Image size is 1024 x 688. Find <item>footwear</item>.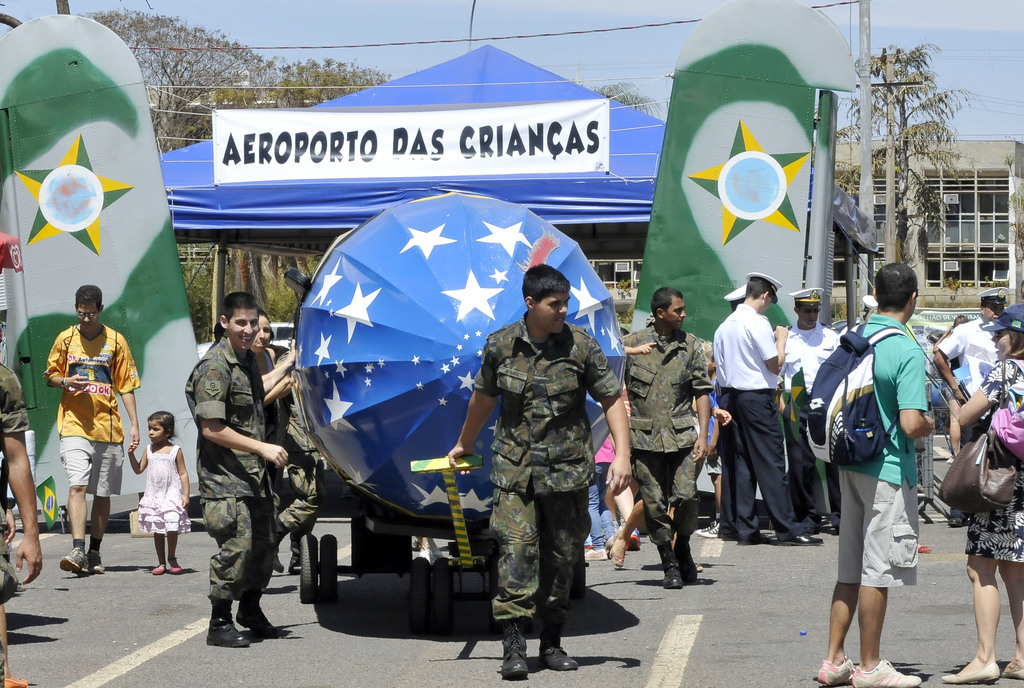
742/530/772/547.
